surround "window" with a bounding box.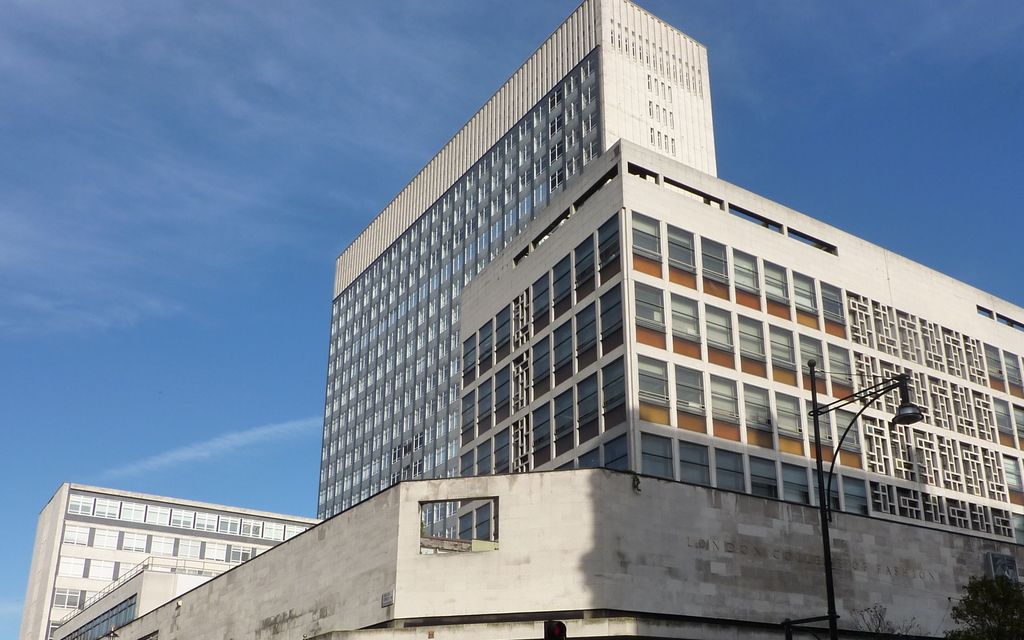
<region>556, 382, 579, 459</region>.
